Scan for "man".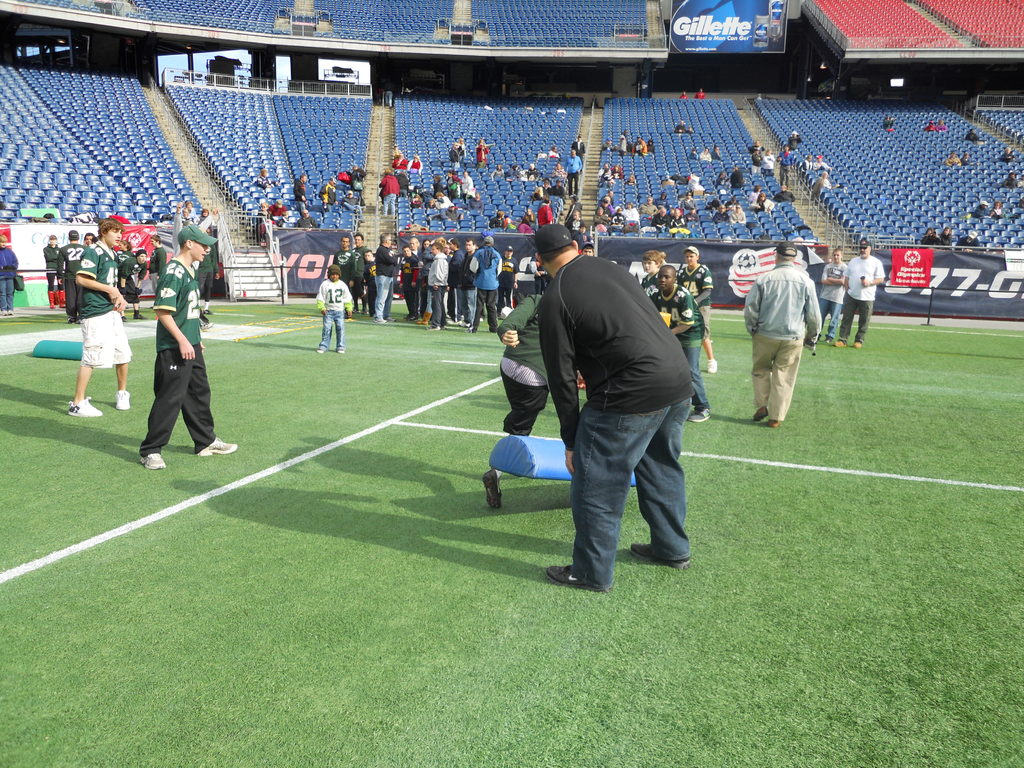
Scan result: (599, 198, 612, 217).
